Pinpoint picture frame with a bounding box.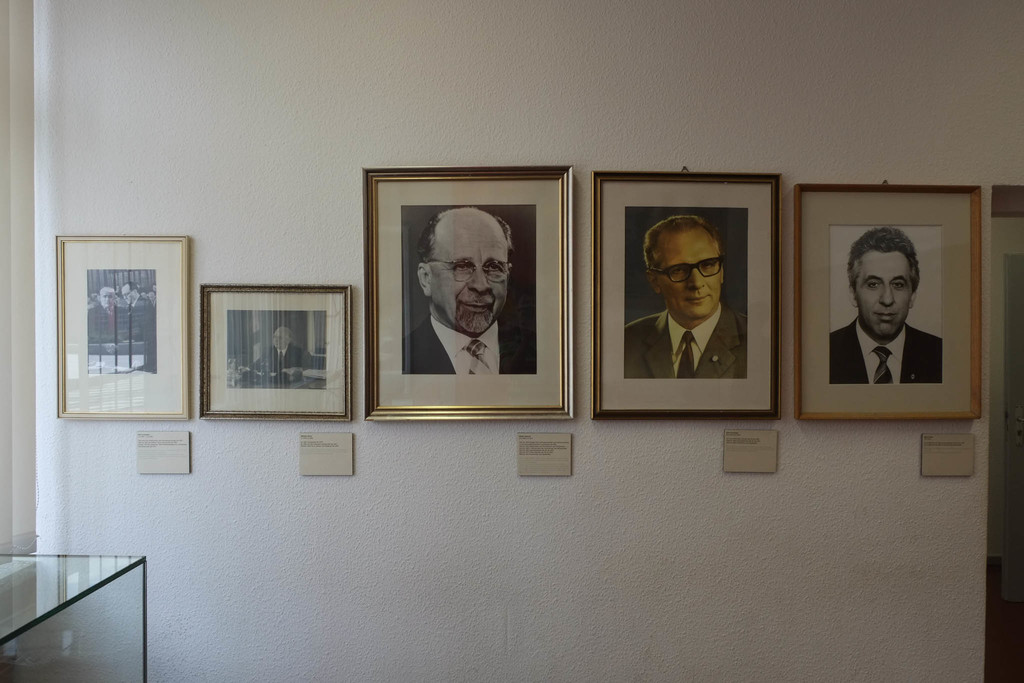
region(790, 185, 983, 420).
